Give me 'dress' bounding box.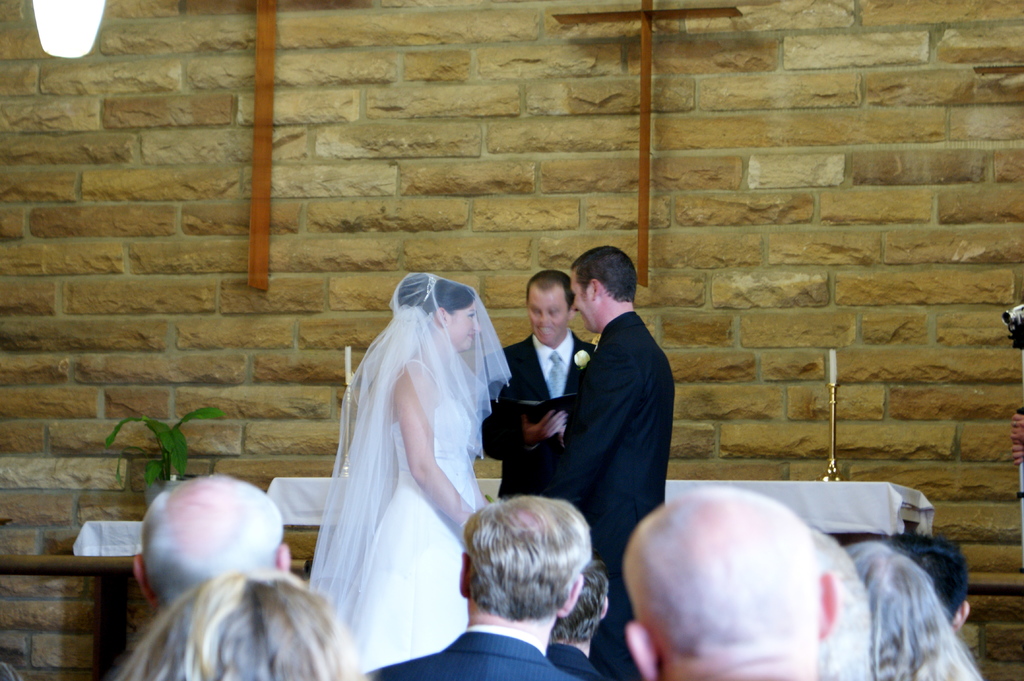
bbox(345, 360, 470, 675).
